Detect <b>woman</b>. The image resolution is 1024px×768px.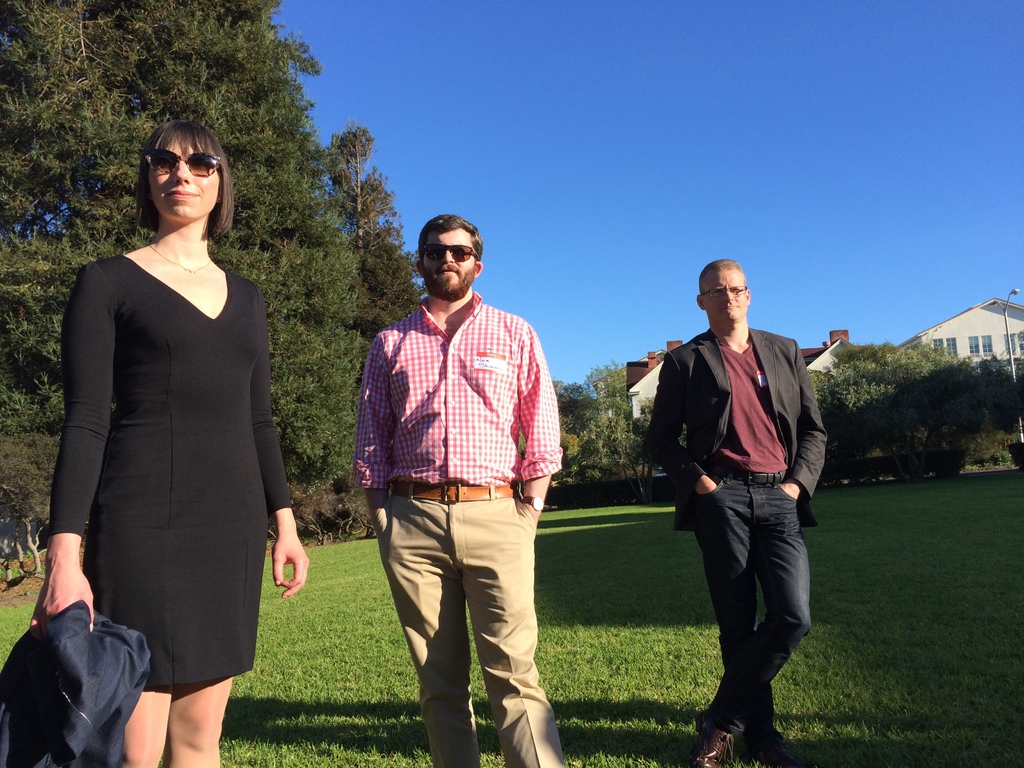
[31, 116, 307, 767].
